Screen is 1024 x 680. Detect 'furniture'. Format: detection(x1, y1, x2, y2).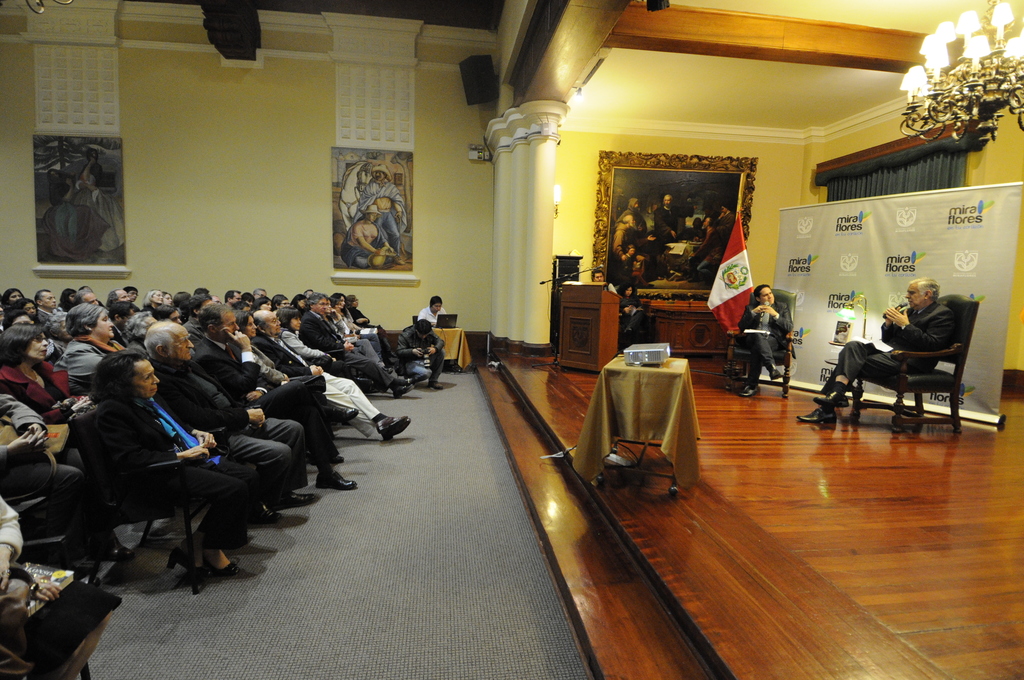
detection(638, 295, 726, 355).
